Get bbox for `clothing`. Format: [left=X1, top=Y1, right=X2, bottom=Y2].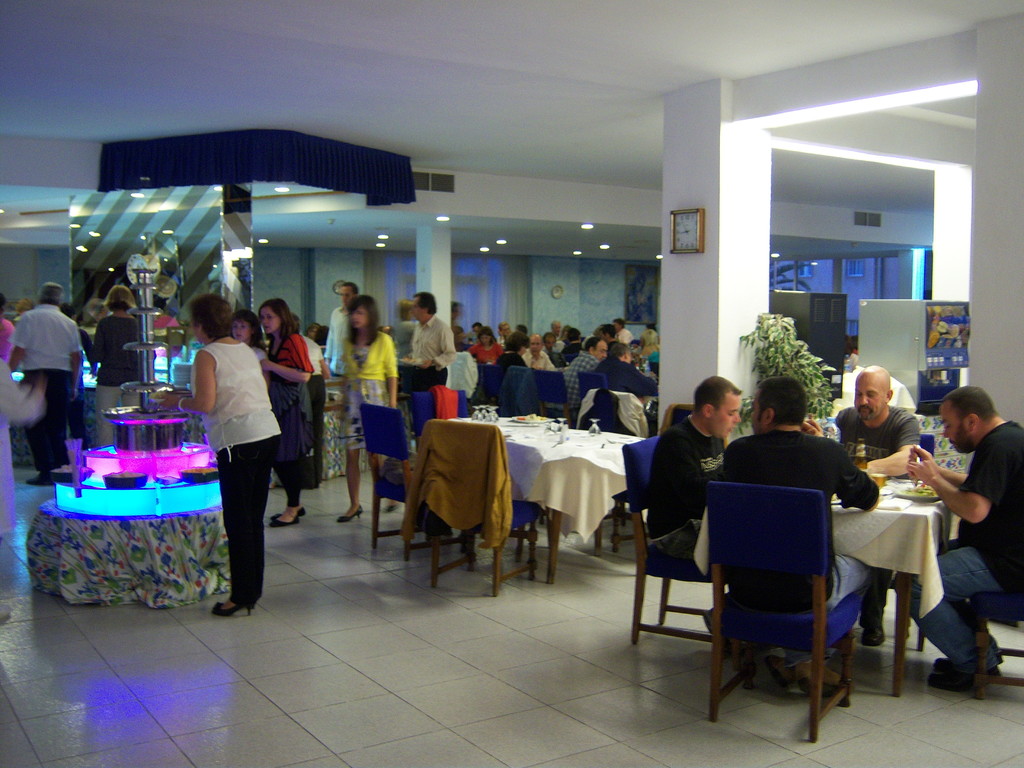
[left=332, top=303, right=356, bottom=376].
